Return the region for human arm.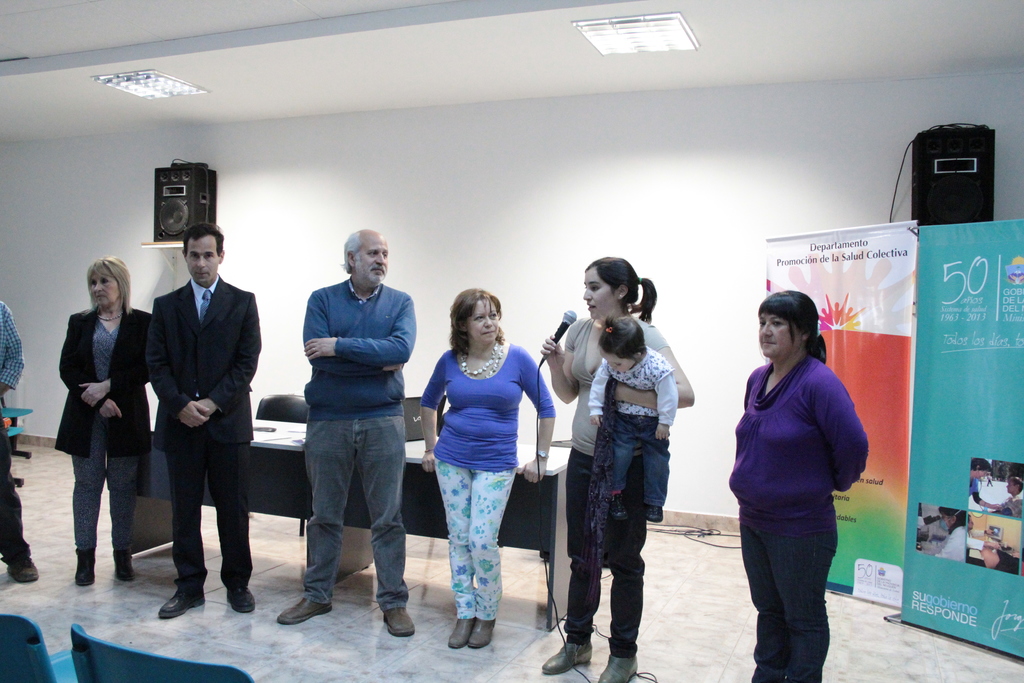
968, 536, 1000, 550.
